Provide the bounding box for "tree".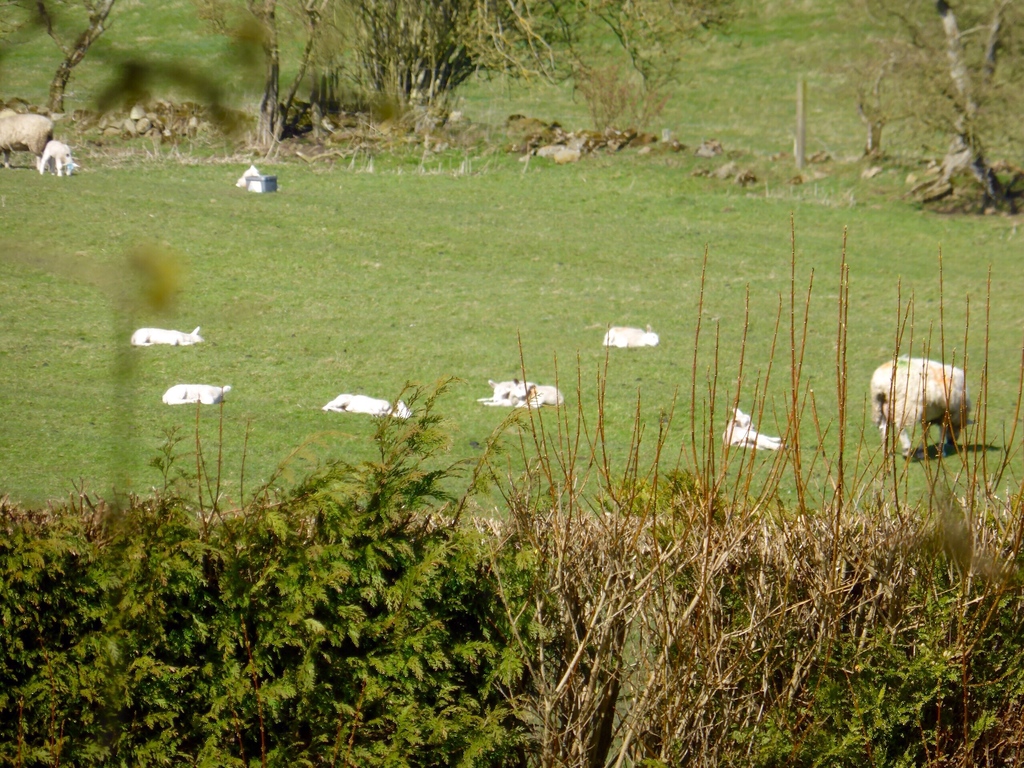
rect(844, 0, 1023, 220).
